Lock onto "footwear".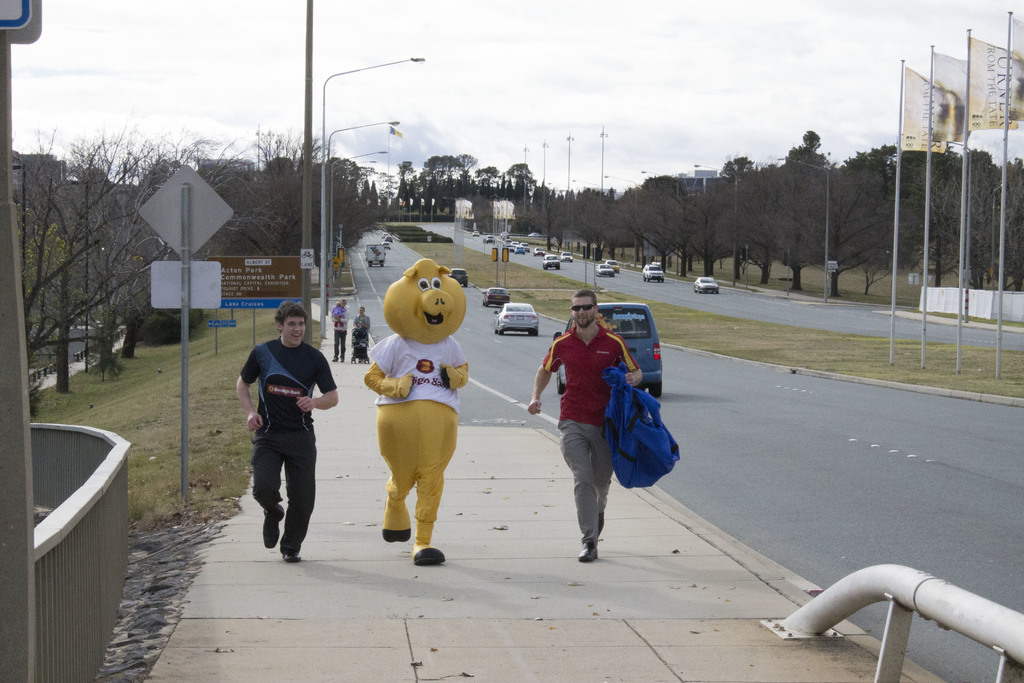
Locked: <region>579, 543, 600, 564</region>.
